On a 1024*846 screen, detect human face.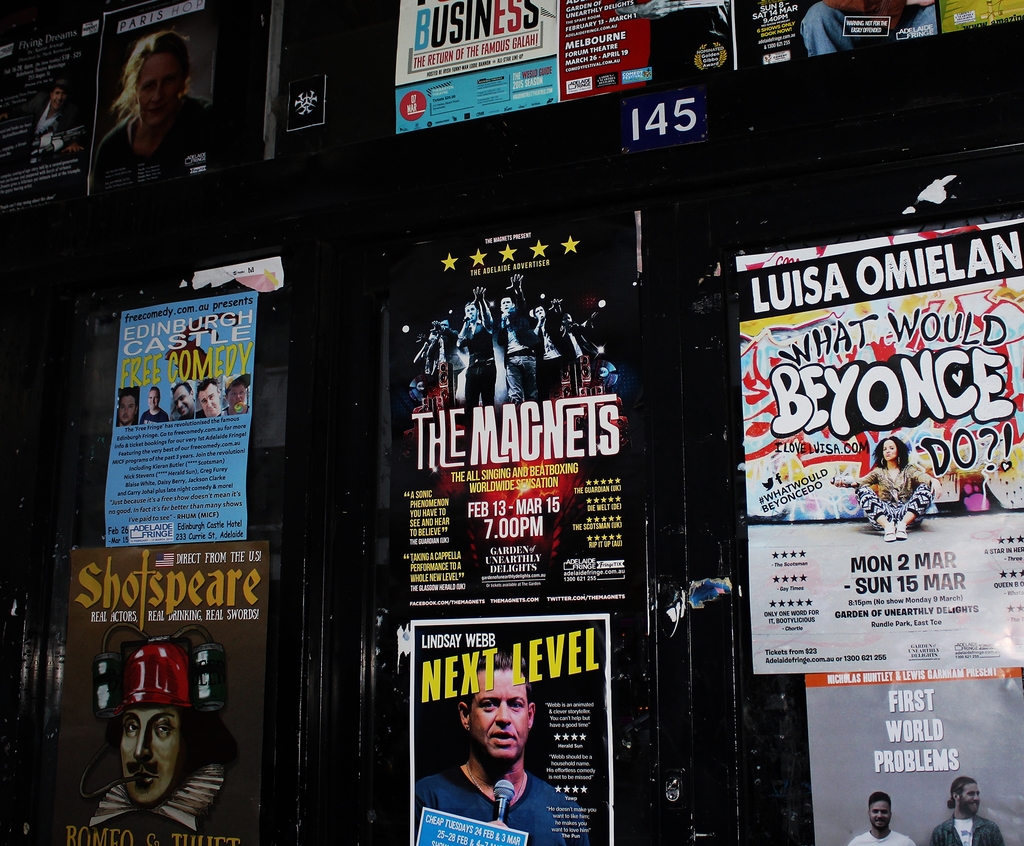
detection(955, 781, 981, 815).
